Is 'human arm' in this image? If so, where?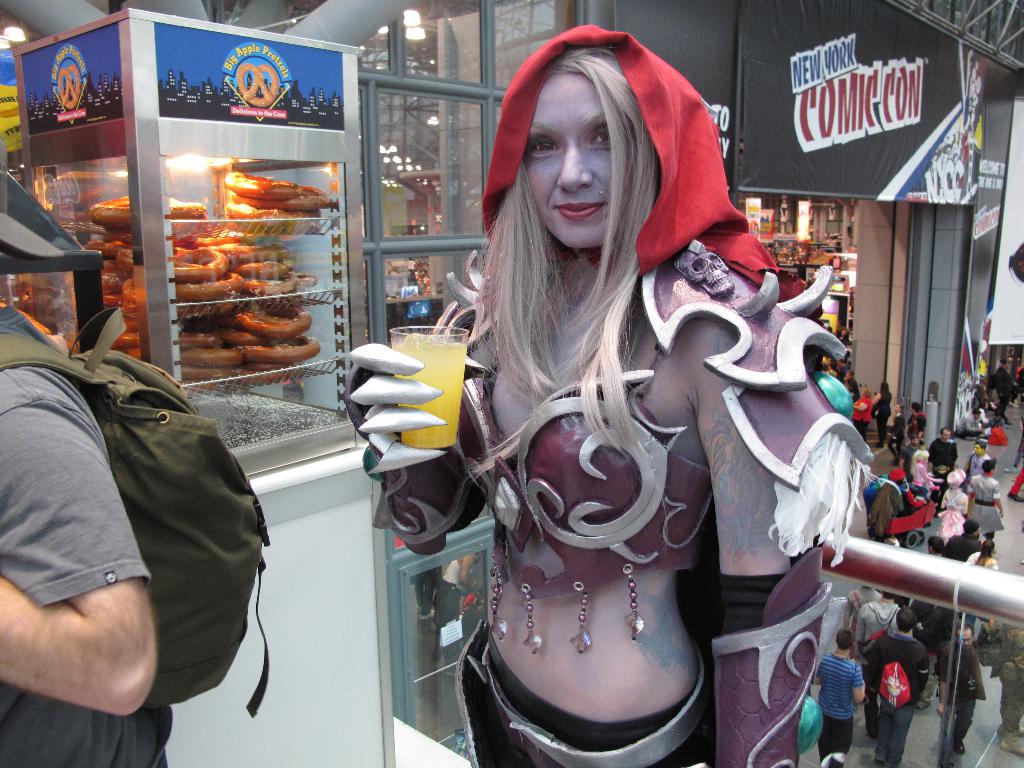
Yes, at region(922, 463, 944, 485).
